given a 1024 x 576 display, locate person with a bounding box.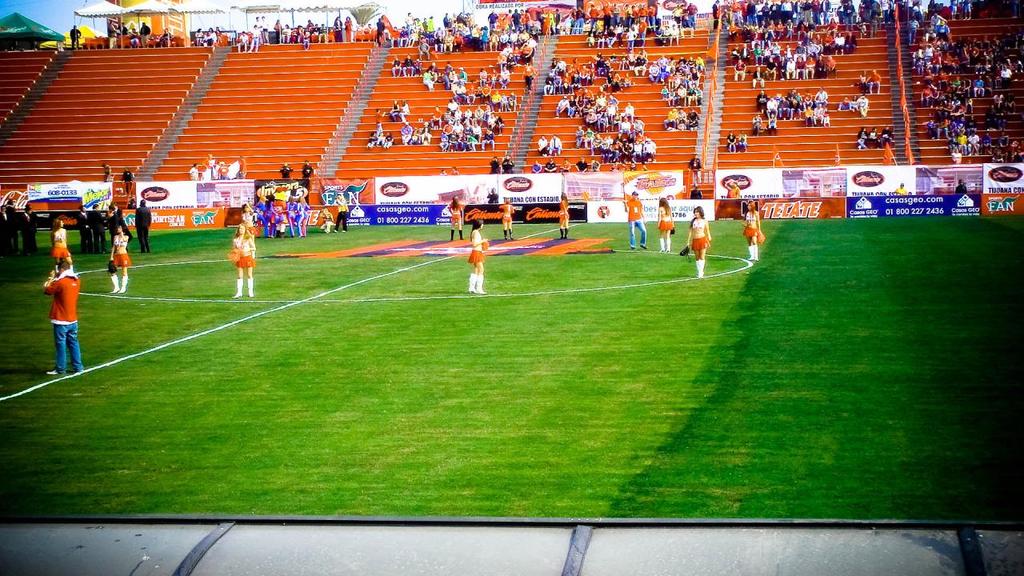
Located: (555,192,572,239).
